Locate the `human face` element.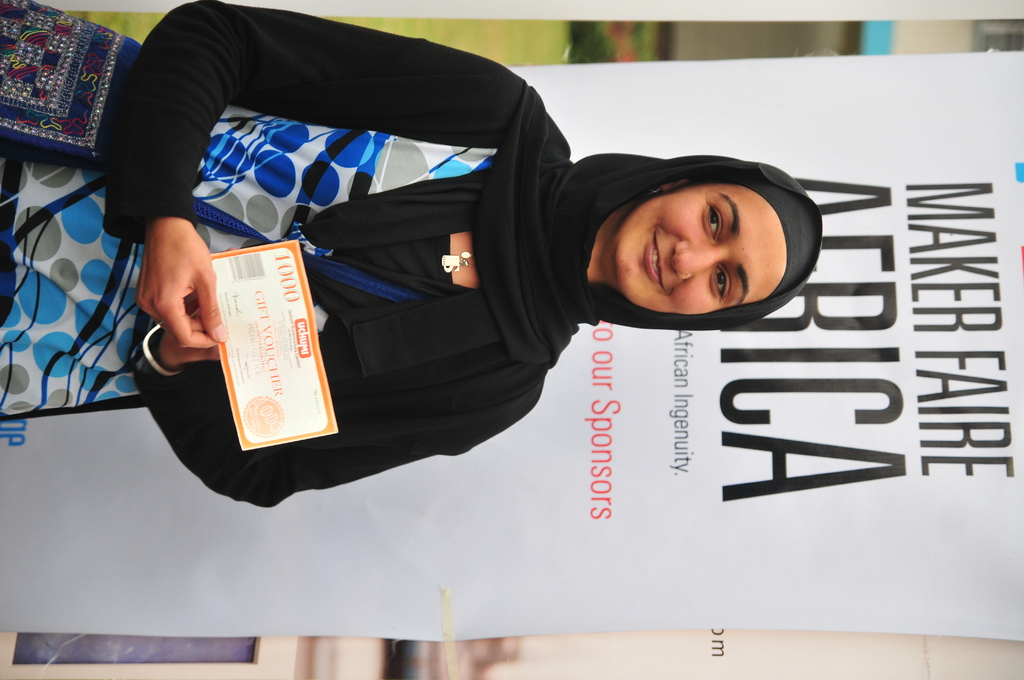
Element bbox: <region>616, 187, 787, 317</region>.
